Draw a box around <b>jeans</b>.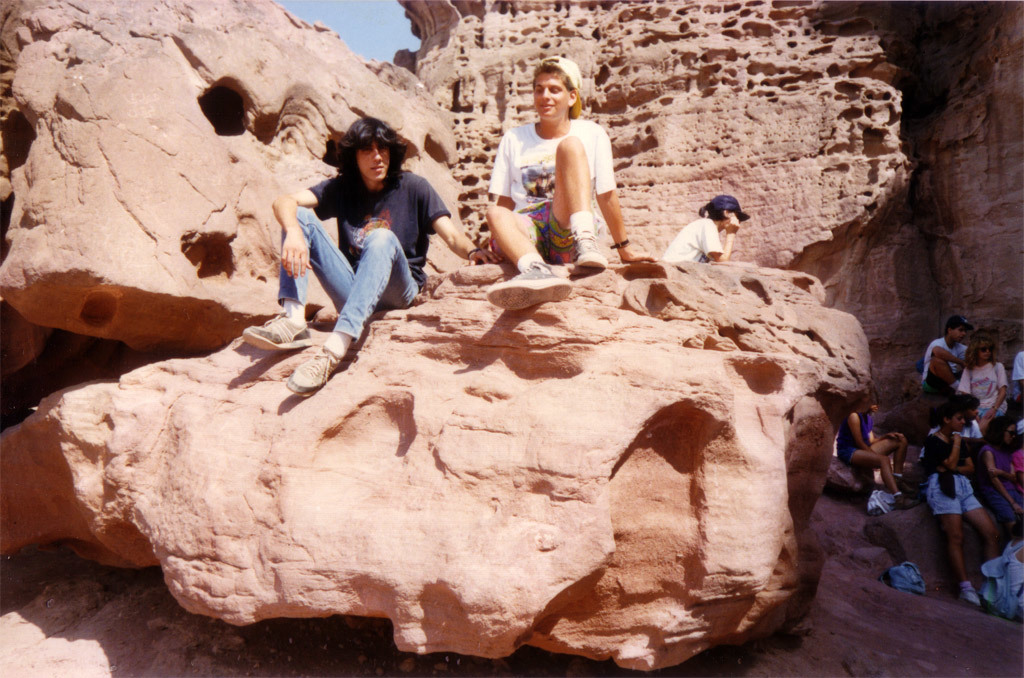
x1=288 y1=215 x2=426 y2=343.
